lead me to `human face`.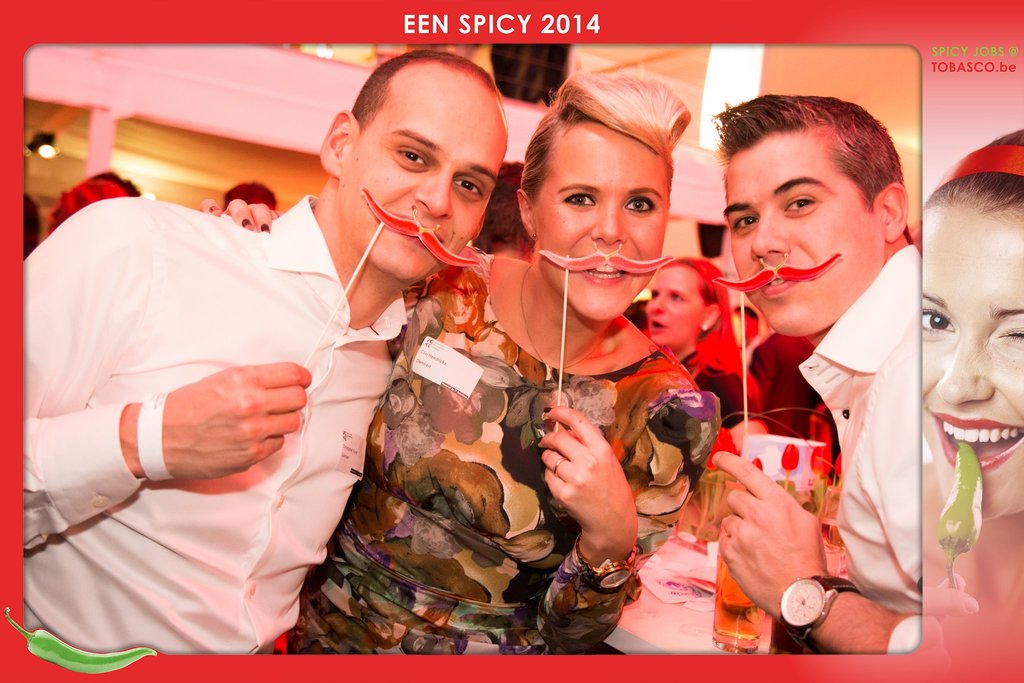
Lead to select_region(540, 123, 661, 320).
